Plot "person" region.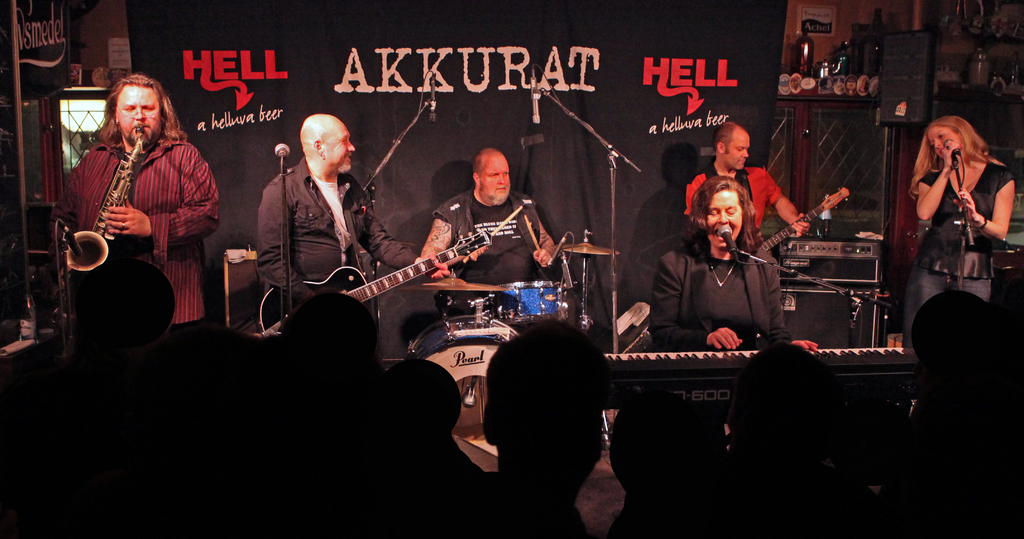
Plotted at l=58, t=63, r=229, b=334.
